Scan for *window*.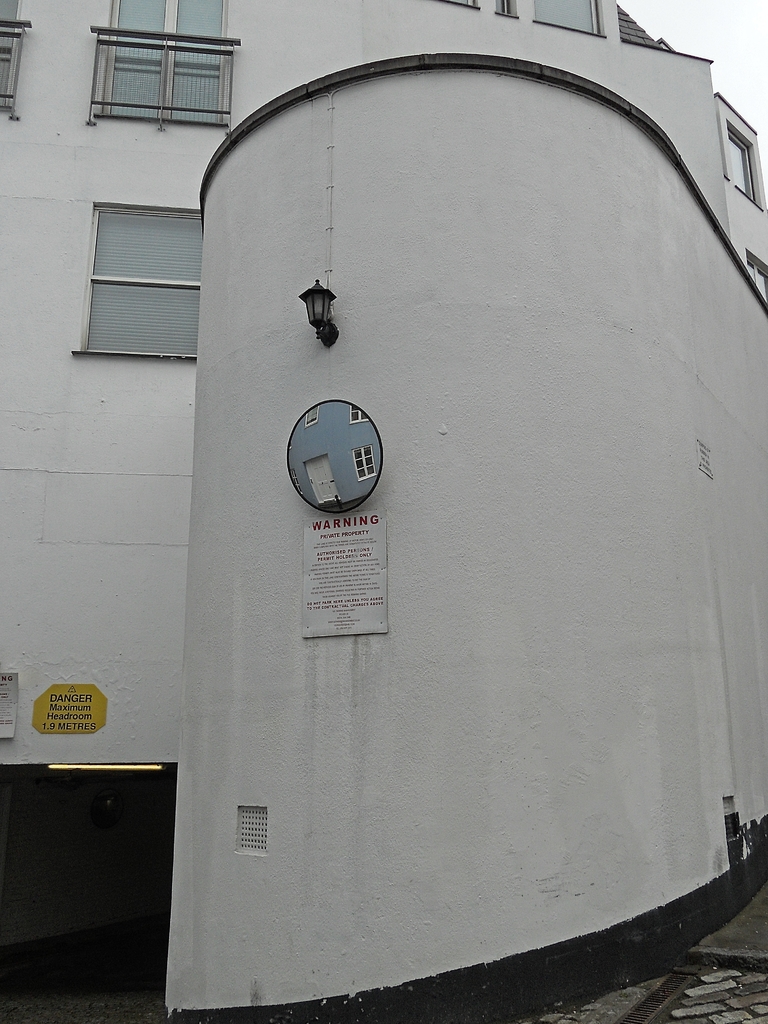
Scan result: left=724, top=129, right=757, bottom=200.
